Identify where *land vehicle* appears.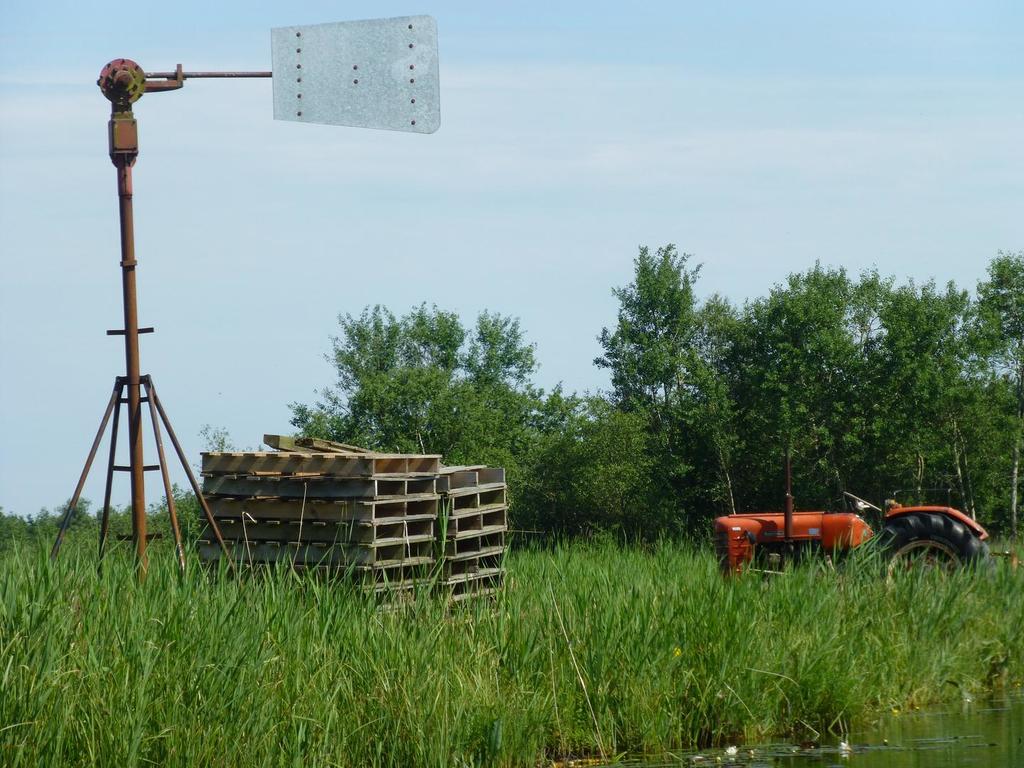
Appears at <bbox>715, 486, 993, 578</bbox>.
